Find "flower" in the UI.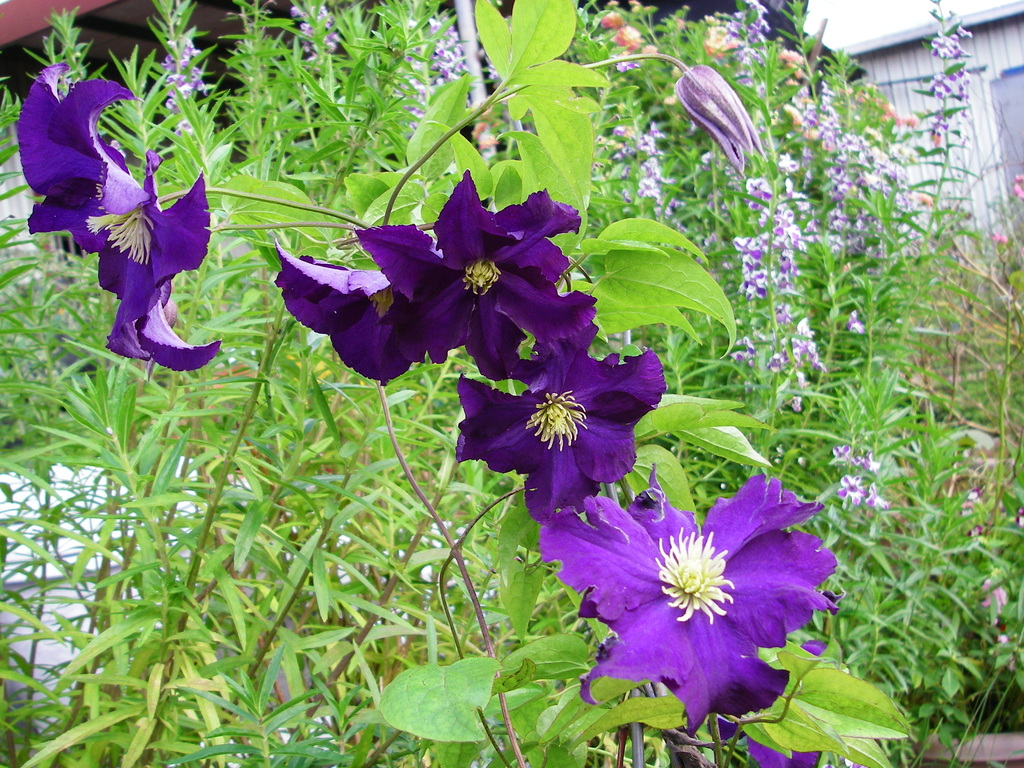
UI element at x1=854, y1=449, x2=875, y2=468.
